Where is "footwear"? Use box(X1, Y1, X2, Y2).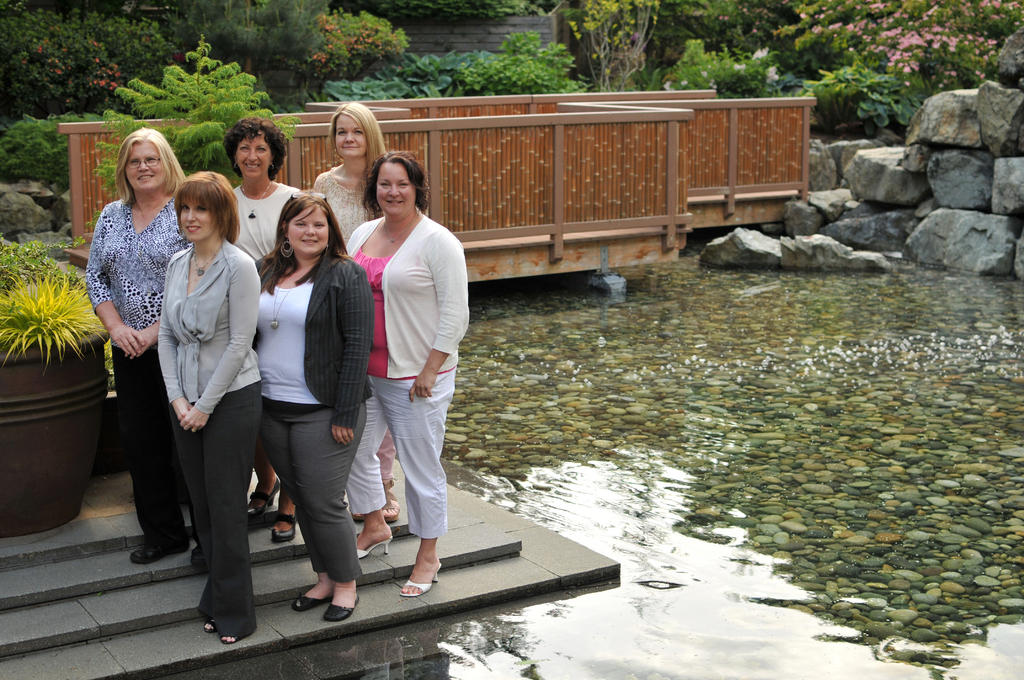
box(207, 619, 221, 631).
